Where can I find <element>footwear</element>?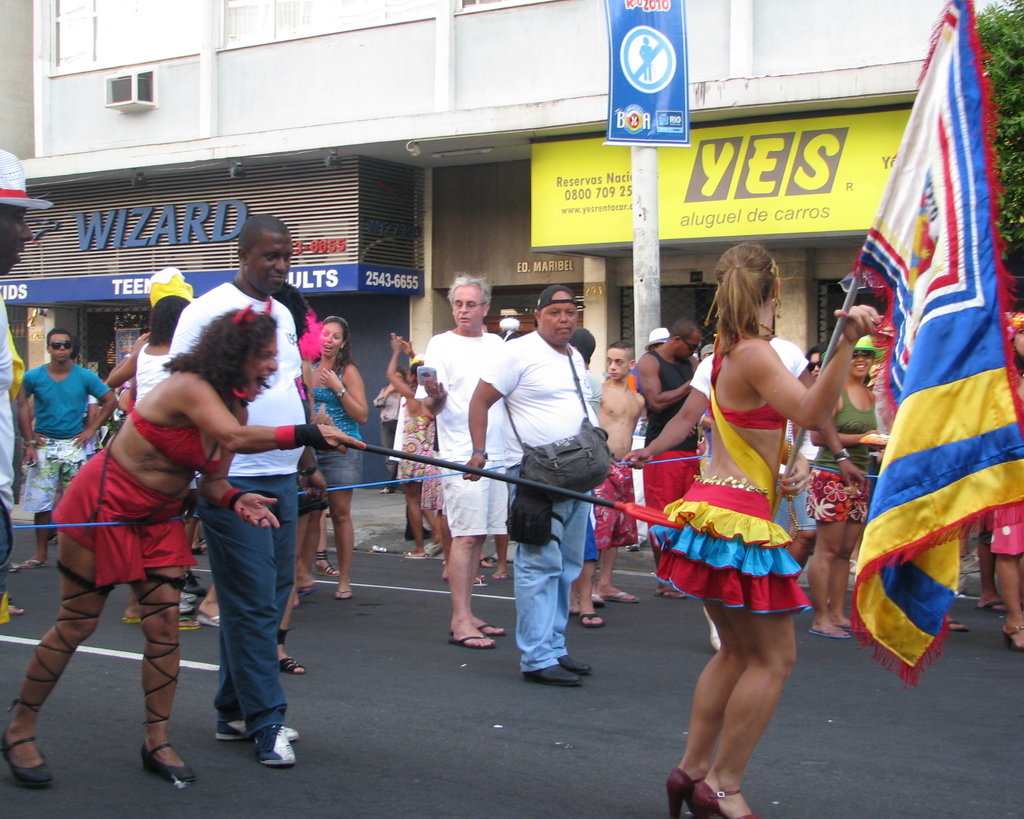
You can find it at 202:607:225:628.
